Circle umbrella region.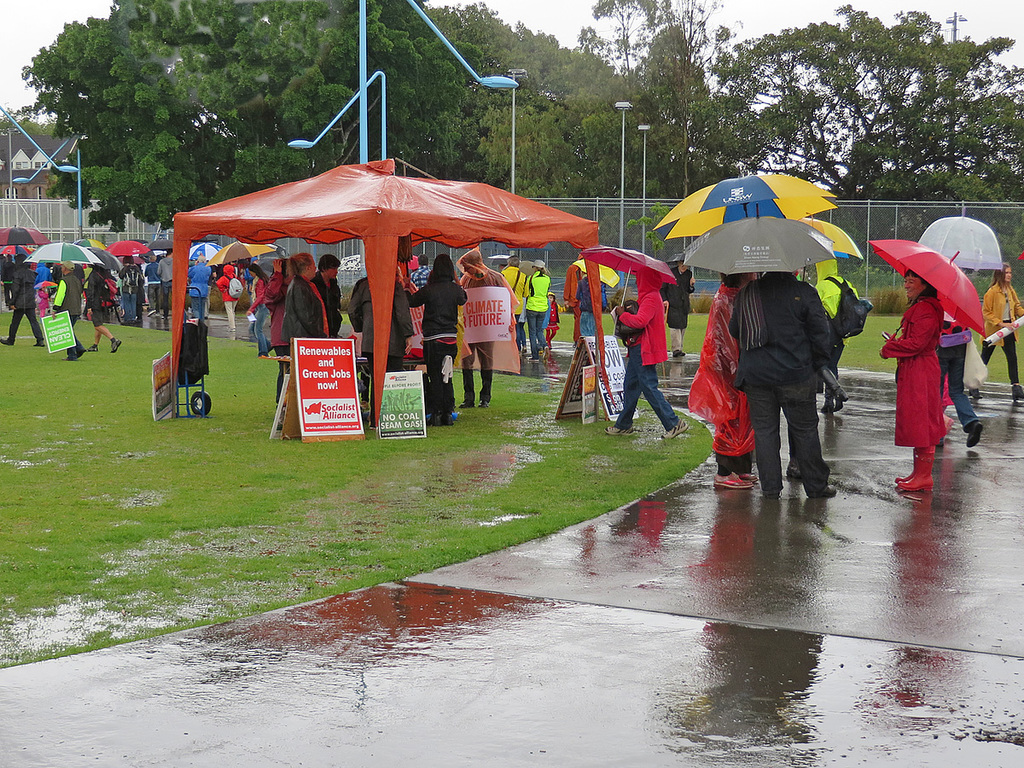
Region: (left=490, top=253, right=511, bottom=266).
